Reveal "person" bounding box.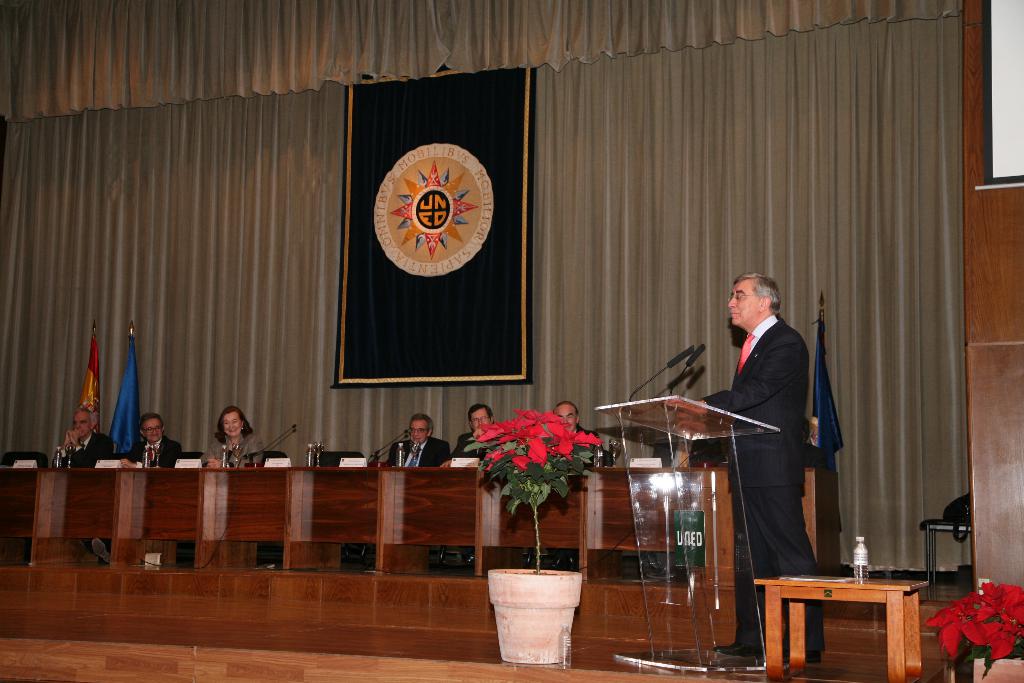
Revealed: [36, 411, 134, 475].
